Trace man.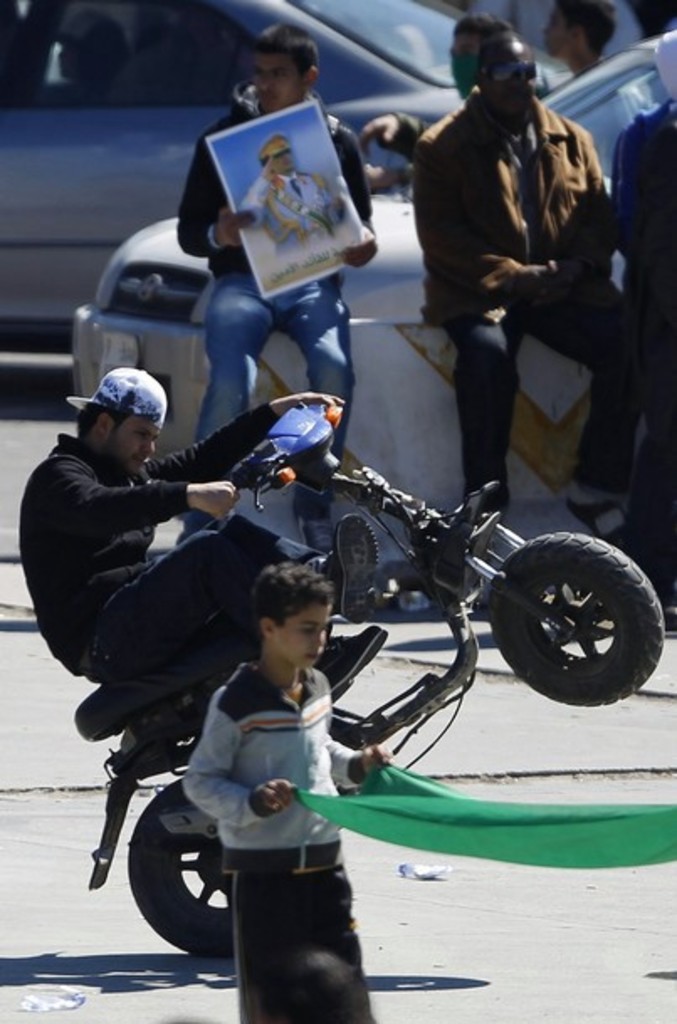
Traced to region(410, 30, 643, 547).
